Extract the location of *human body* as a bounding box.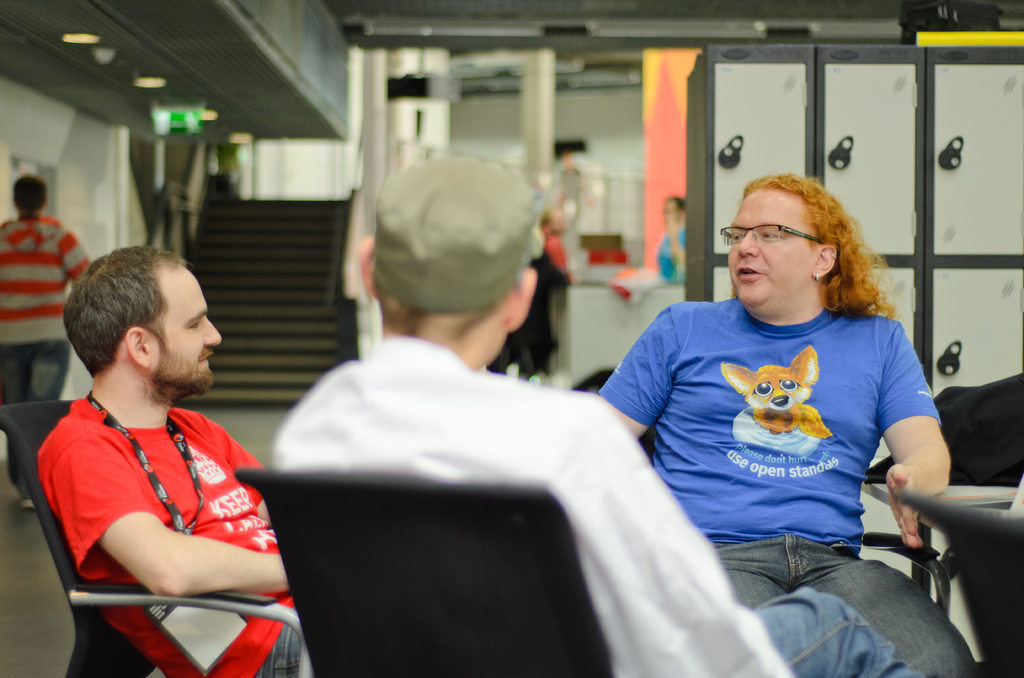
region(0, 213, 98, 512).
